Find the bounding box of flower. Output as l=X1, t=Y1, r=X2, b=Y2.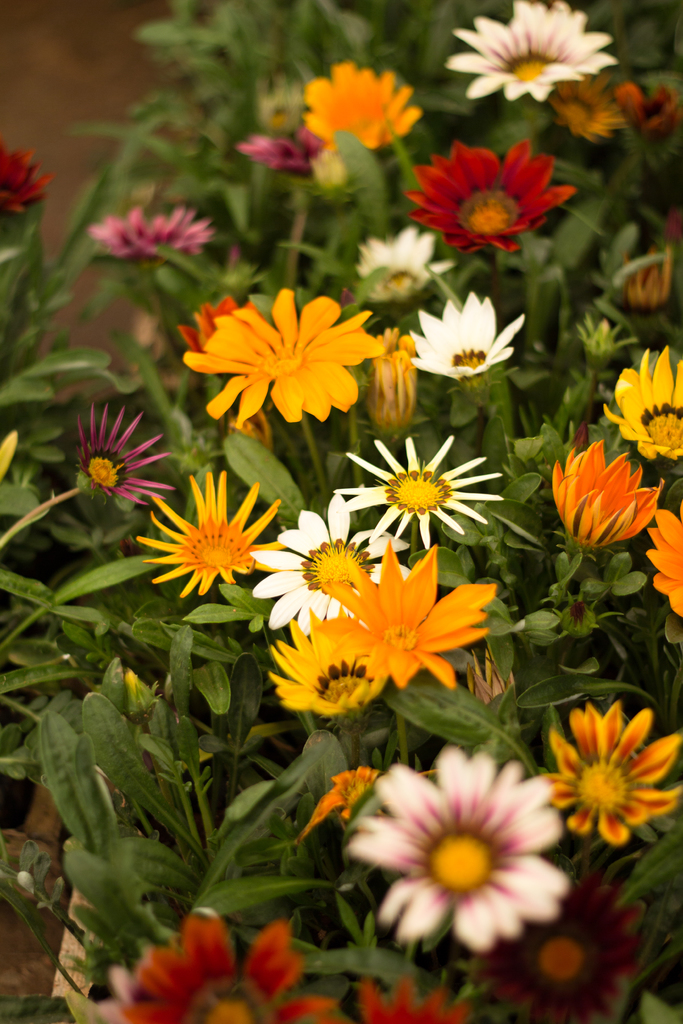
l=324, t=428, r=506, b=548.
